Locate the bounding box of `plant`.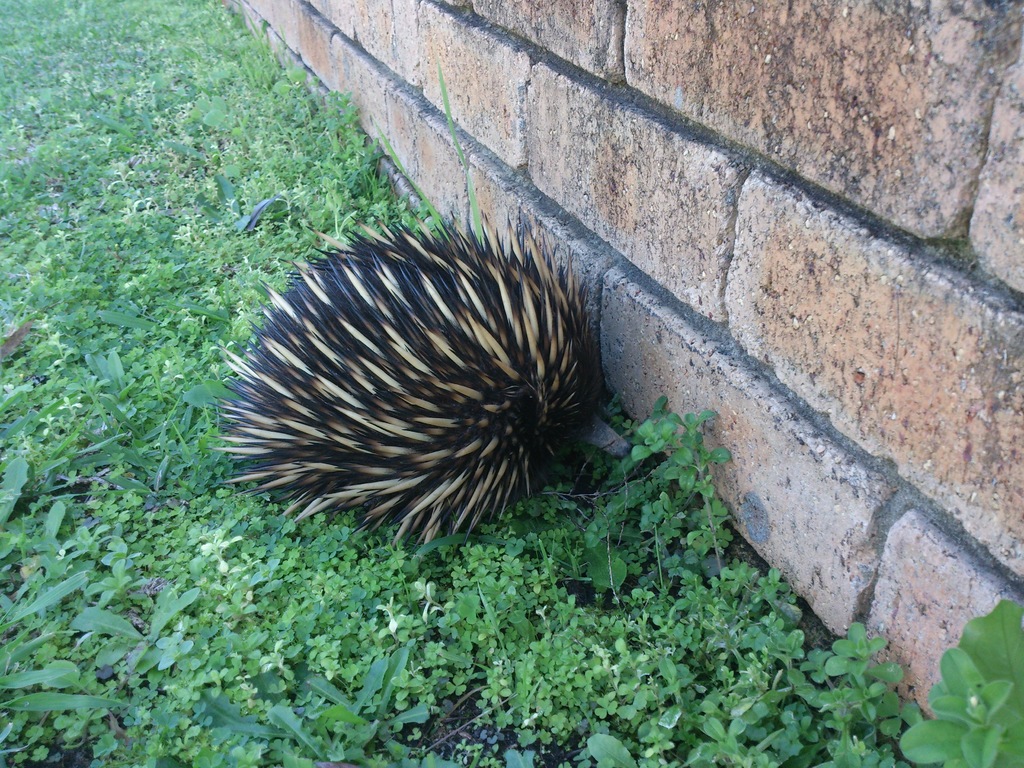
Bounding box: <bbox>821, 648, 887, 767</bbox>.
